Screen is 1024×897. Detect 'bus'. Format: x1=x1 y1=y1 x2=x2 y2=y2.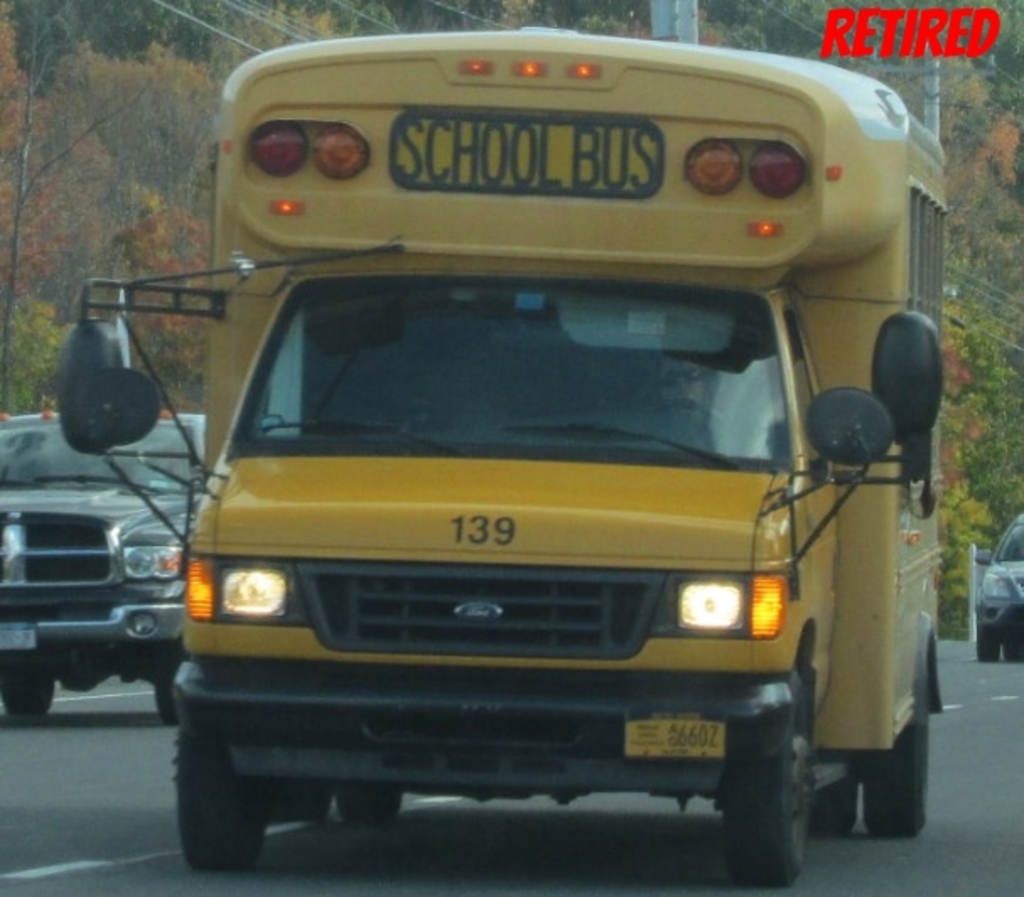
x1=54 y1=20 x2=946 y2=880.
